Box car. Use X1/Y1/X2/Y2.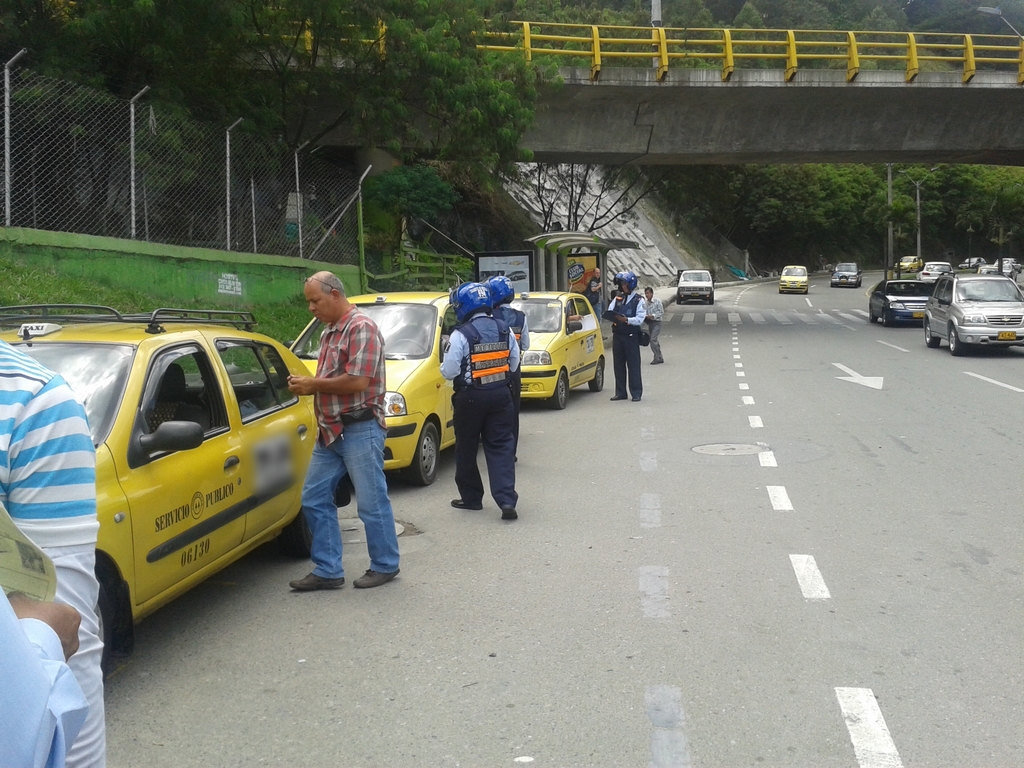
870/280/921/326.
